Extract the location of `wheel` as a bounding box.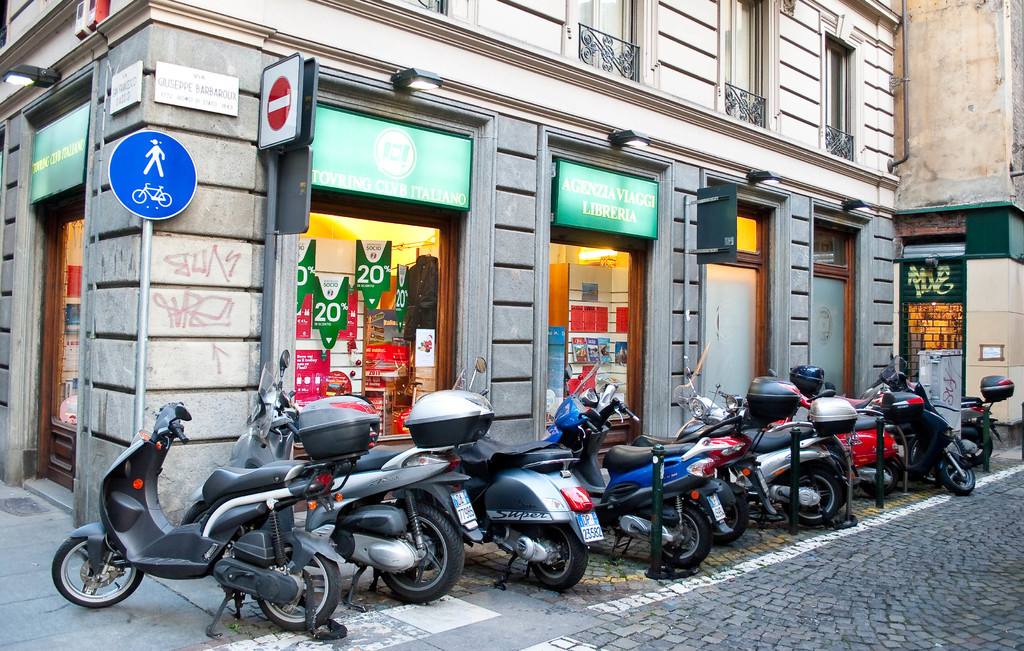
box(934, 451, 976, 493).
